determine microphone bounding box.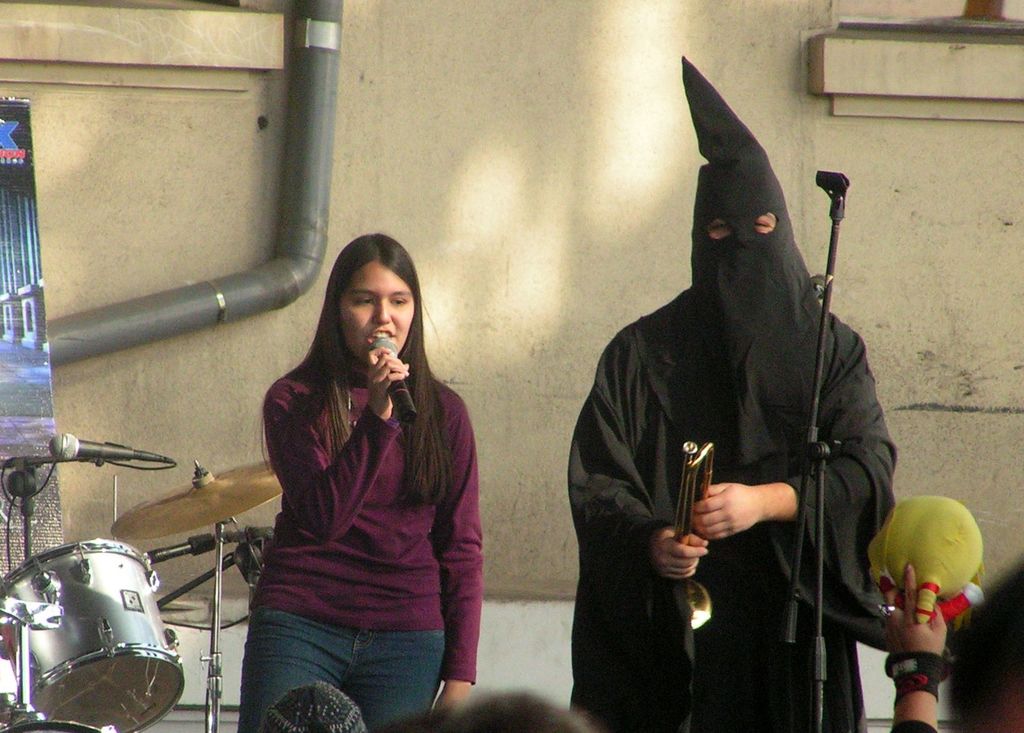
Determined: Rect(369, 334, 418, 426).
